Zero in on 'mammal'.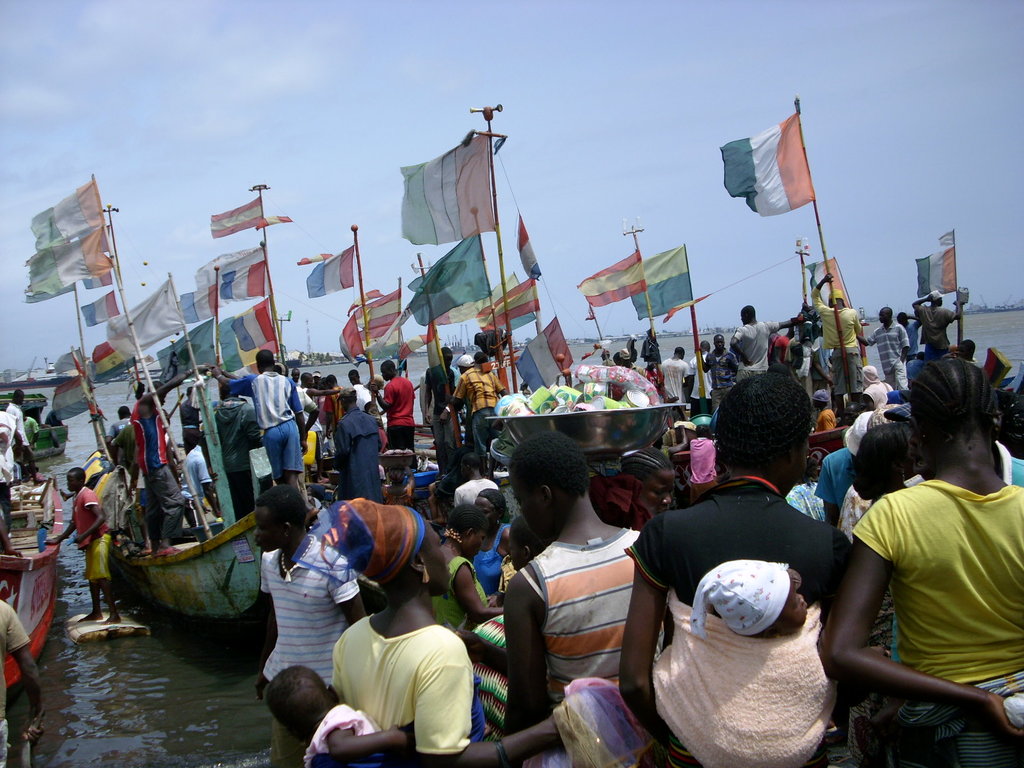
Zeroed in: (left=0, top=436, right=15, bottom=536).
